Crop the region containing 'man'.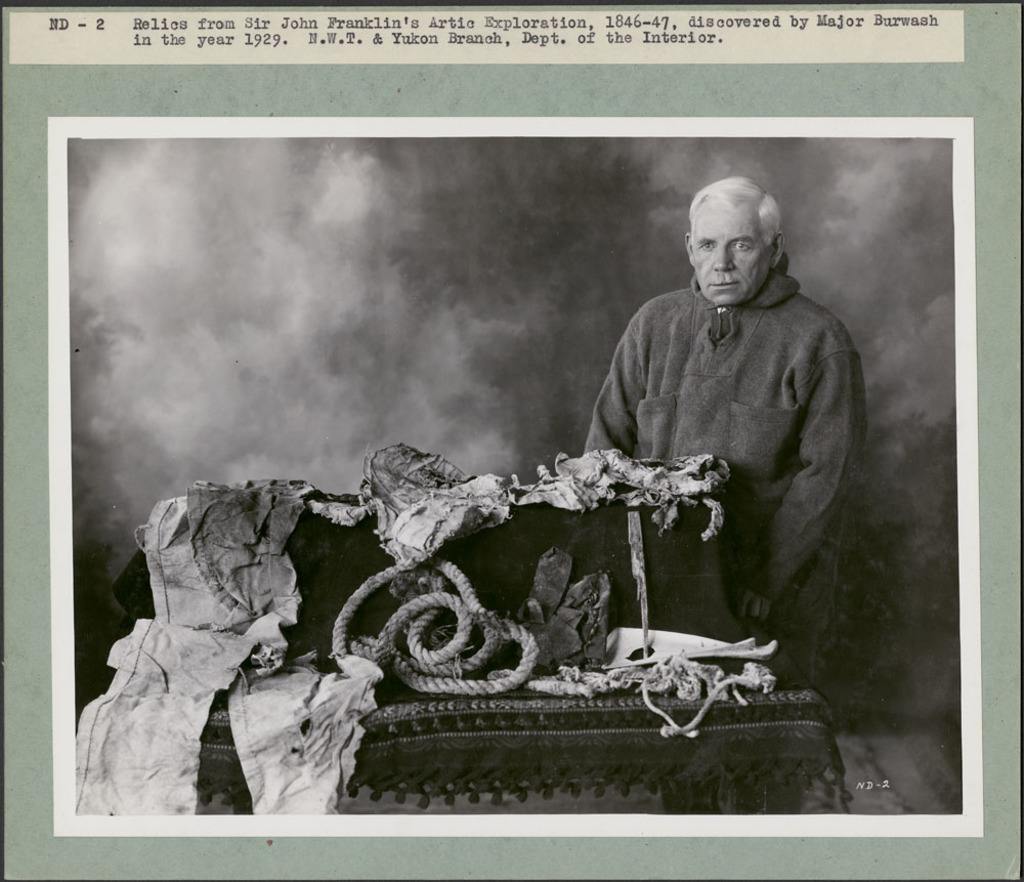
Crop region: <box>568,170,889,695</box>.
